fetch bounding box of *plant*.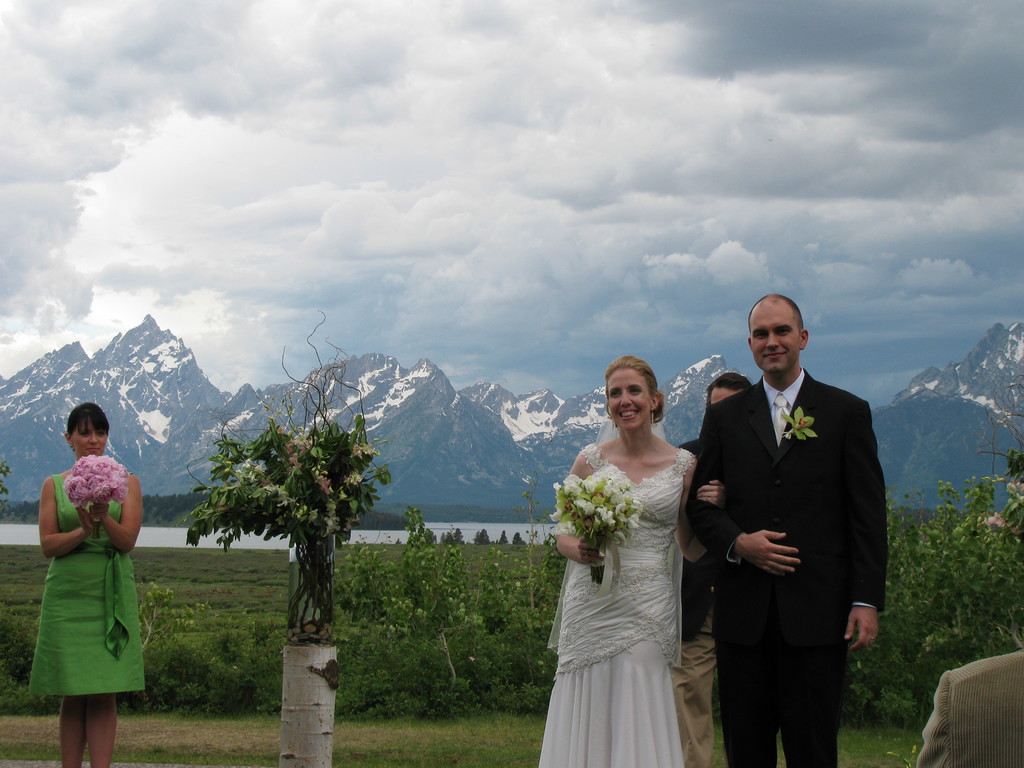
Bbox: bbox=[435, 524, 467, 539].
